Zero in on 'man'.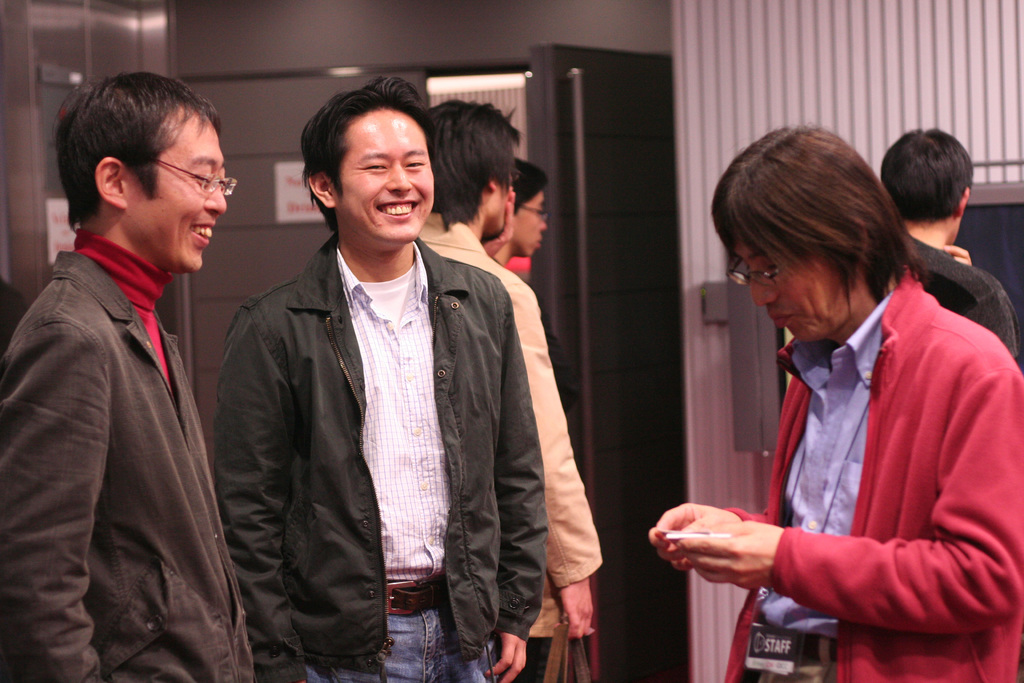
Zeroed in: bbox=[0, 76, 257, 682].
